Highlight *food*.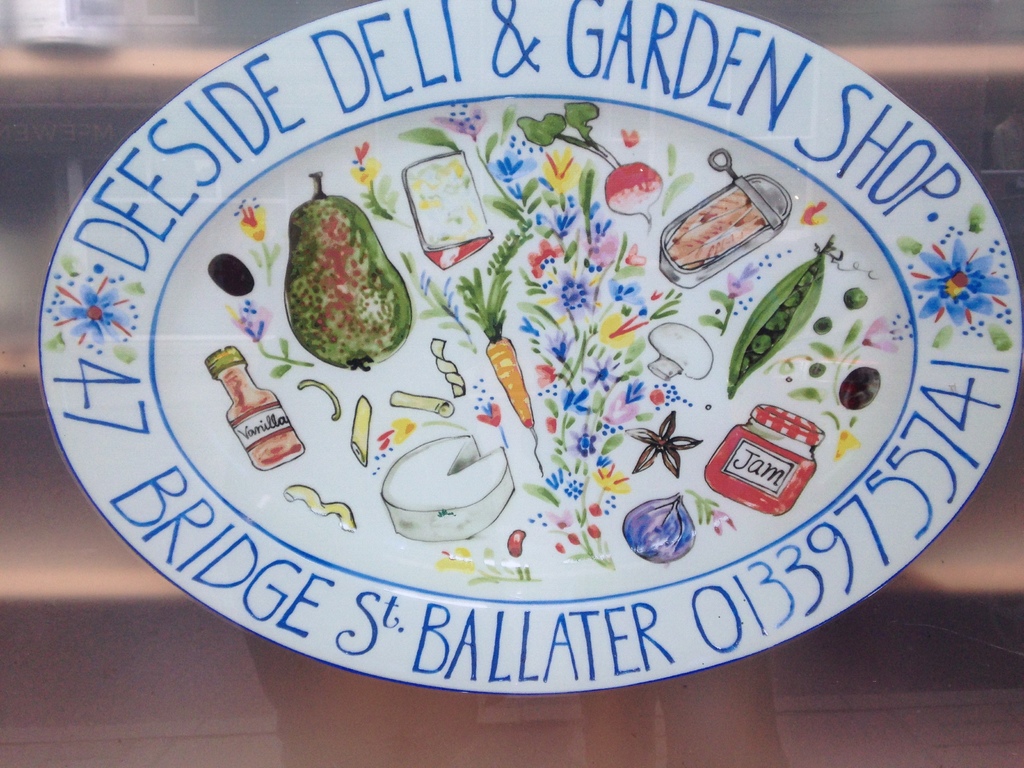
Highlighted region: select_region(646, 321, 714, 382).
